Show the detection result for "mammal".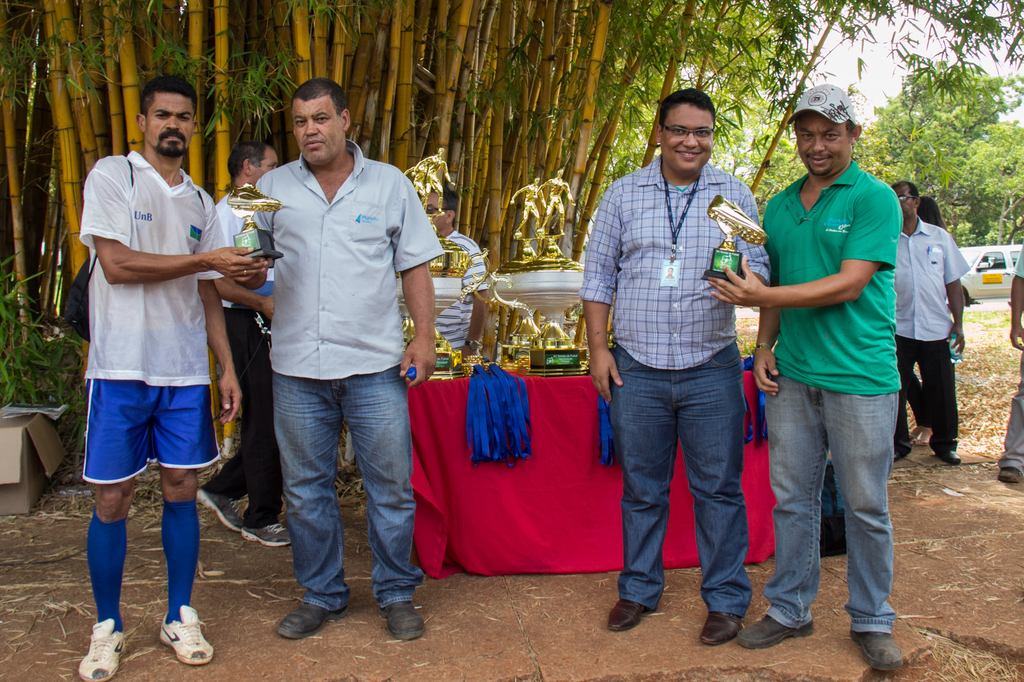
select_region(249, 74, 446, 641).
